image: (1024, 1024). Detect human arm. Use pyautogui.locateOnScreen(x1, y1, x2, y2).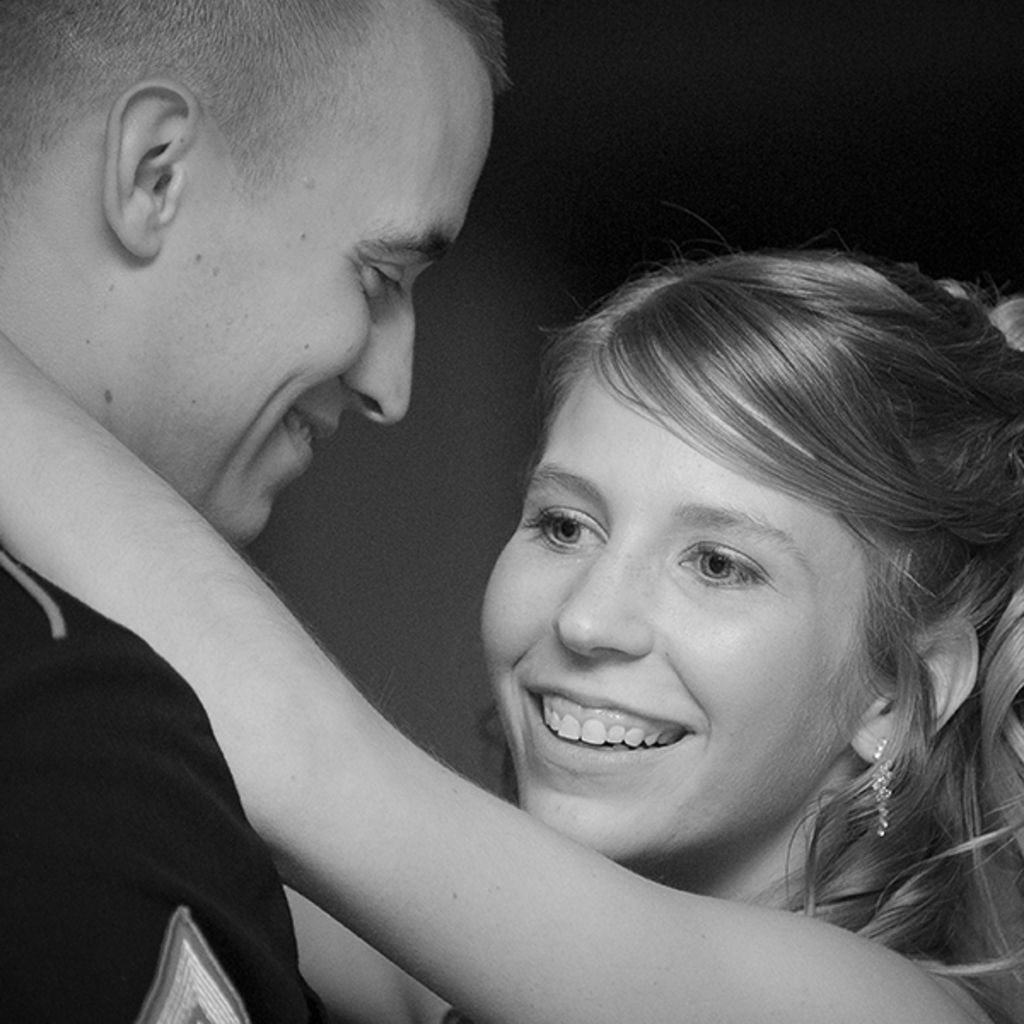
pyautogui.locateOnScreen(0, 331, 981, 1022).
